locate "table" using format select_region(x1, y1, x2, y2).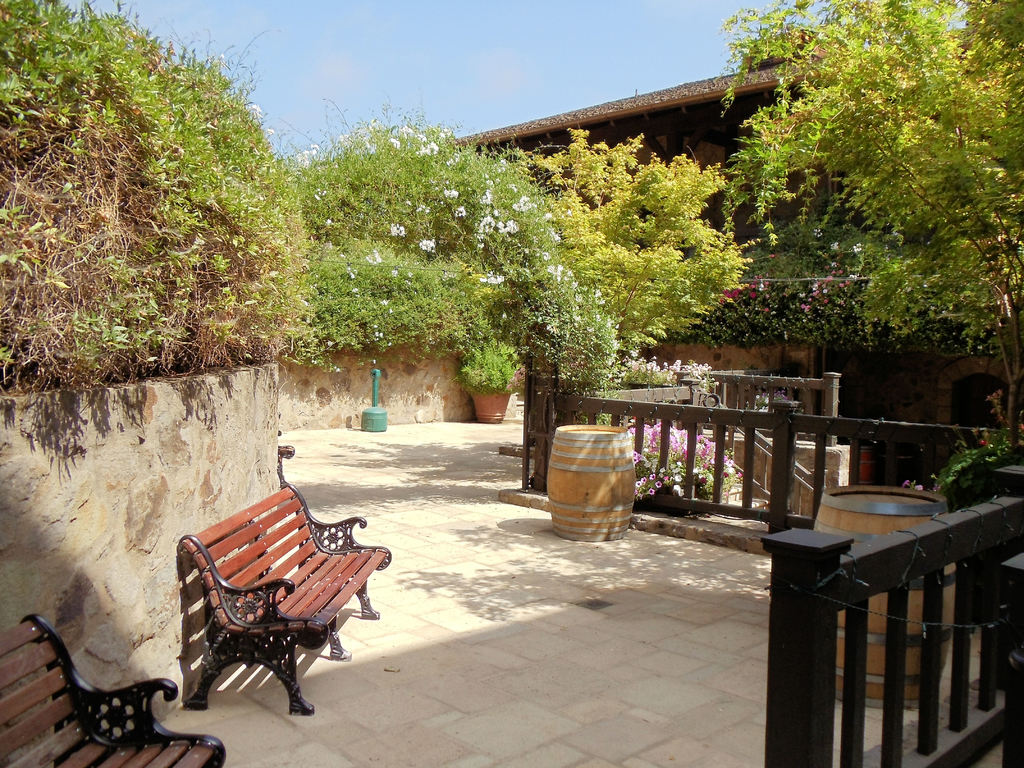
select_region(0, 609, 234, 764).
